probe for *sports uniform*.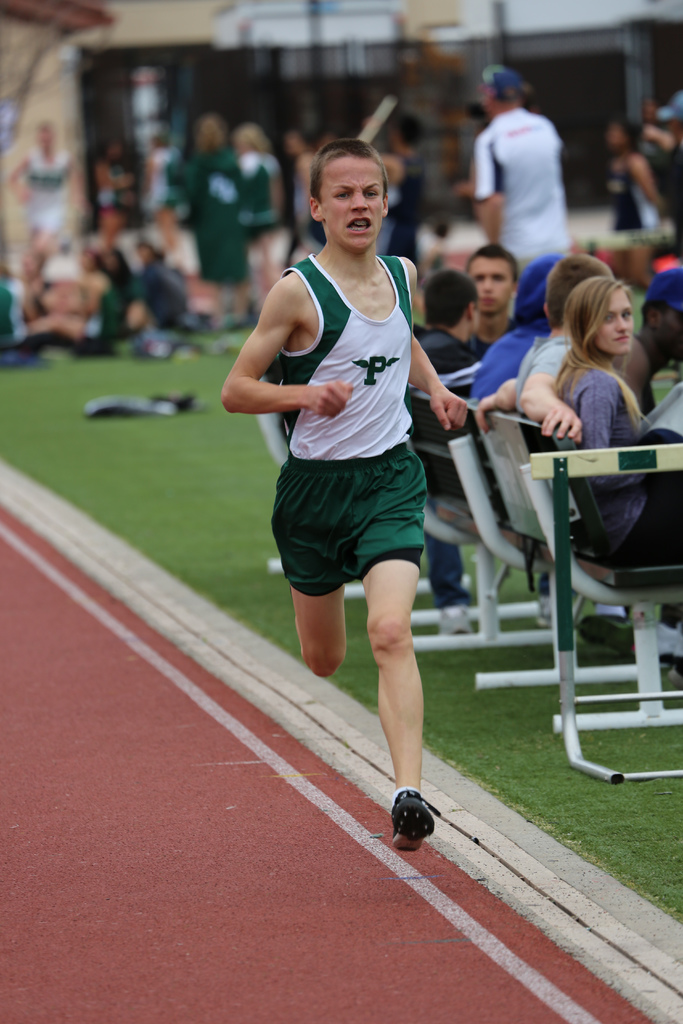
Probe result: [97, 156, 137, 214].
